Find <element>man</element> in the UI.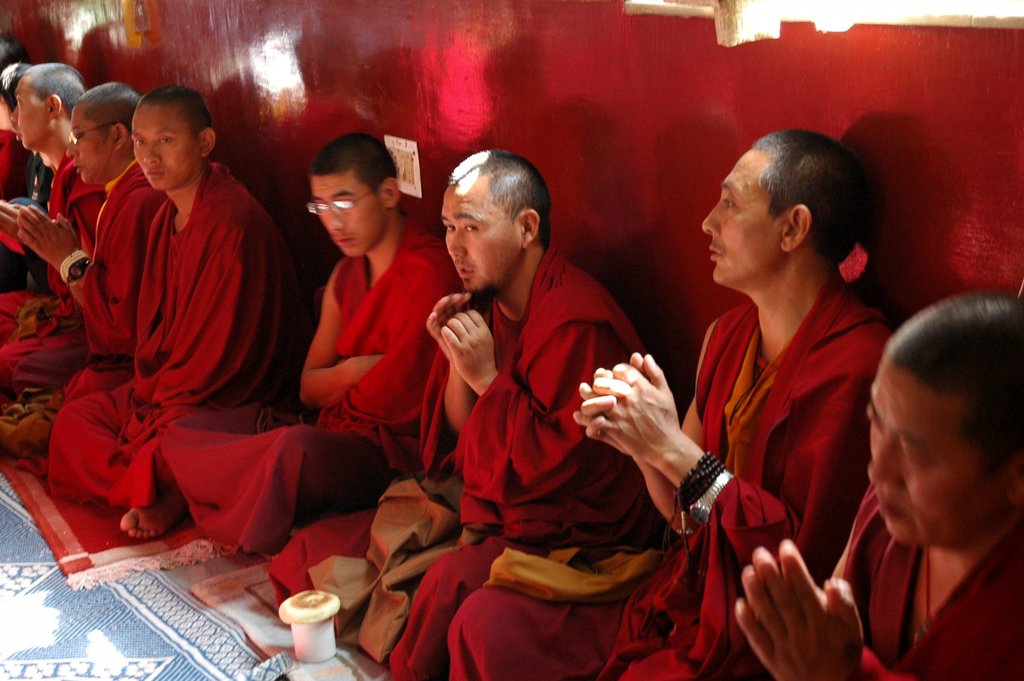
UI element at rect(0, 81, 150, 459).
